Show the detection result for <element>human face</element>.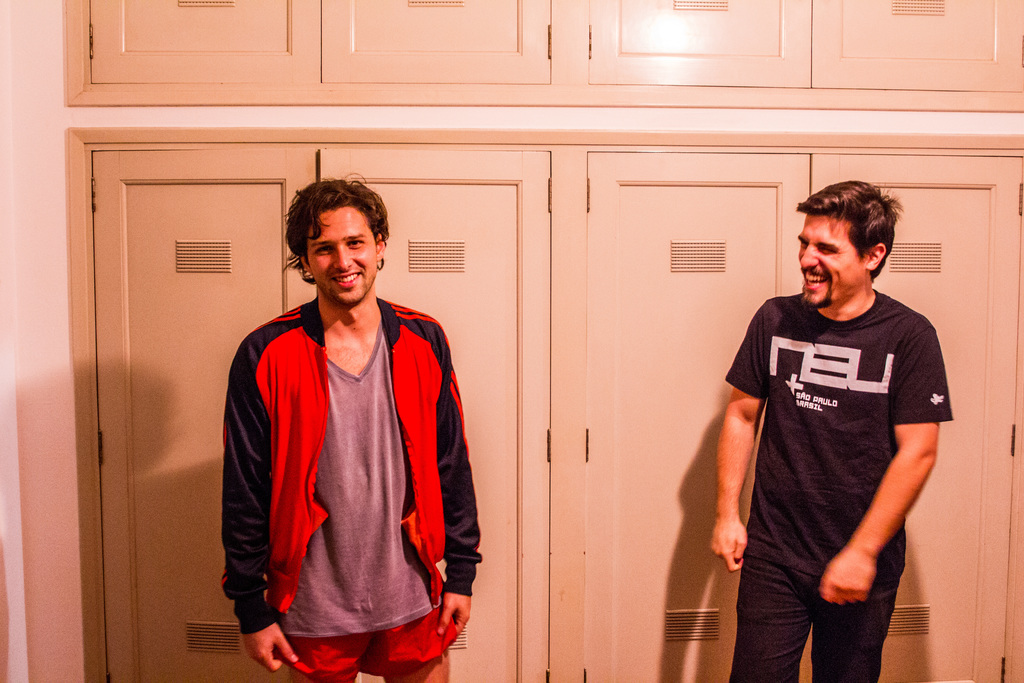
[796,204,860,300].
